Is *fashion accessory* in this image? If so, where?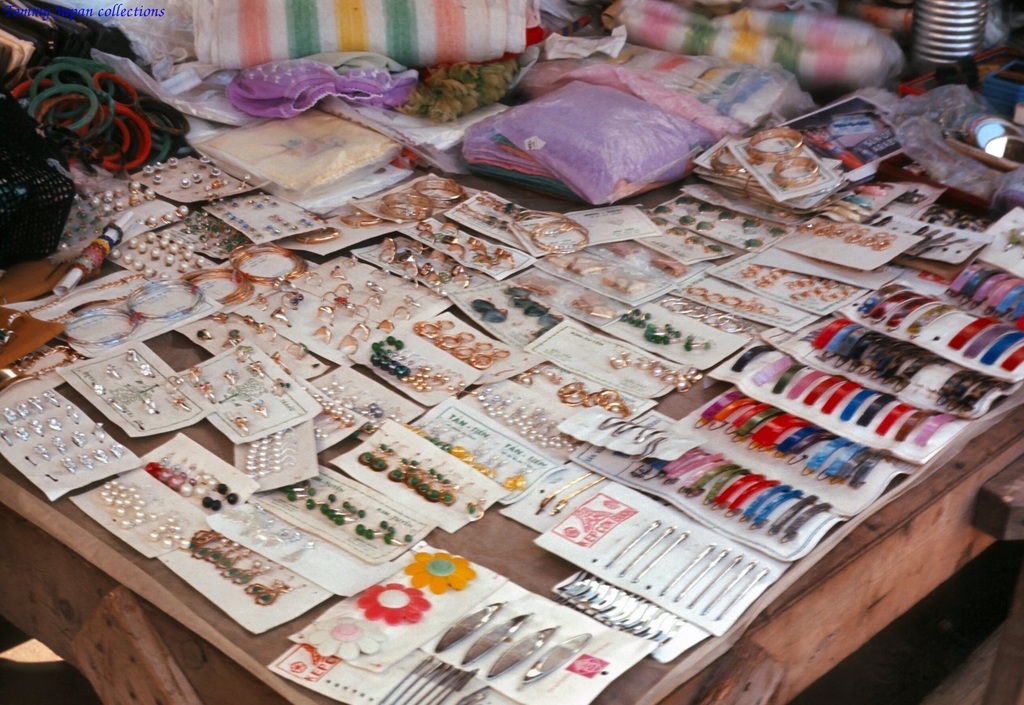
Yes, at 176 267 252 309.
